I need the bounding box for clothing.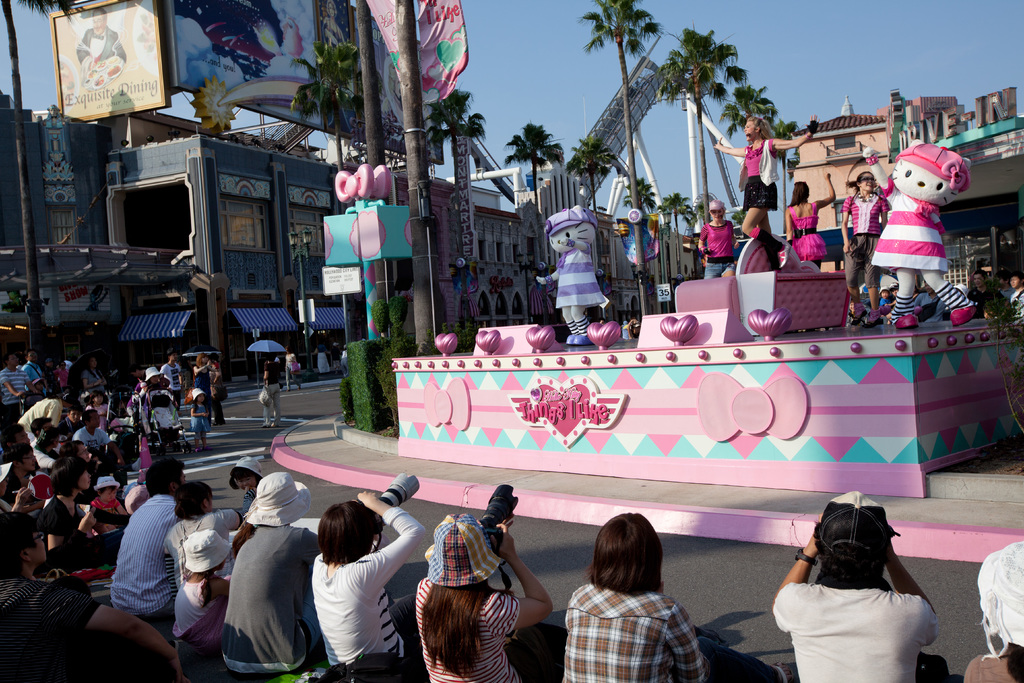
Here it is: box(909, 288, 948, 325).
